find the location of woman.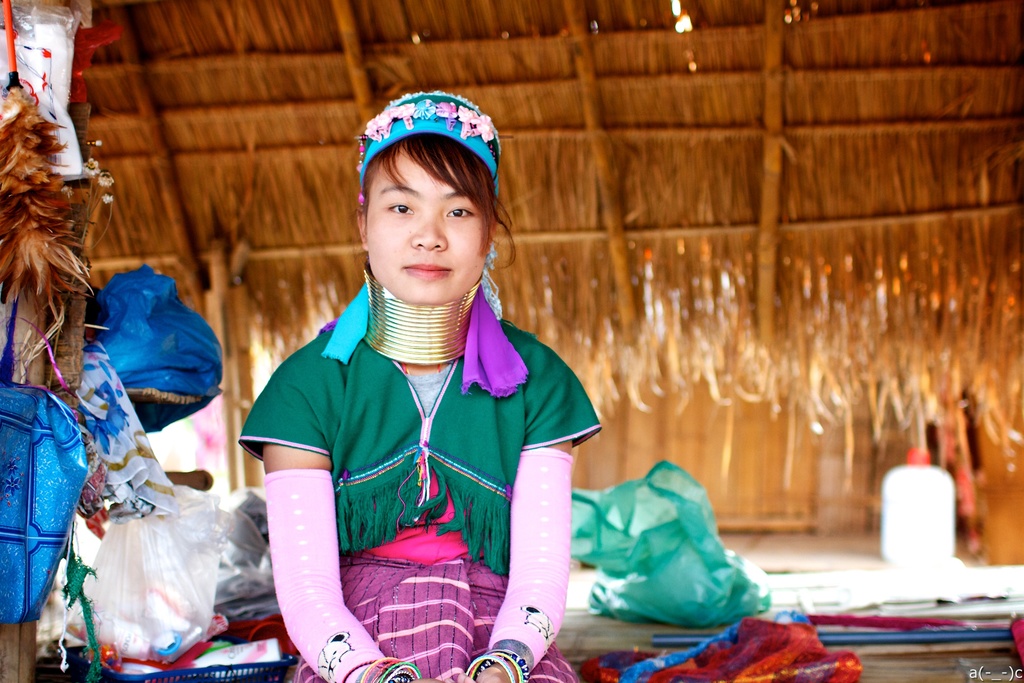
Location: left=236, top=72, right=624, bottom=672.
